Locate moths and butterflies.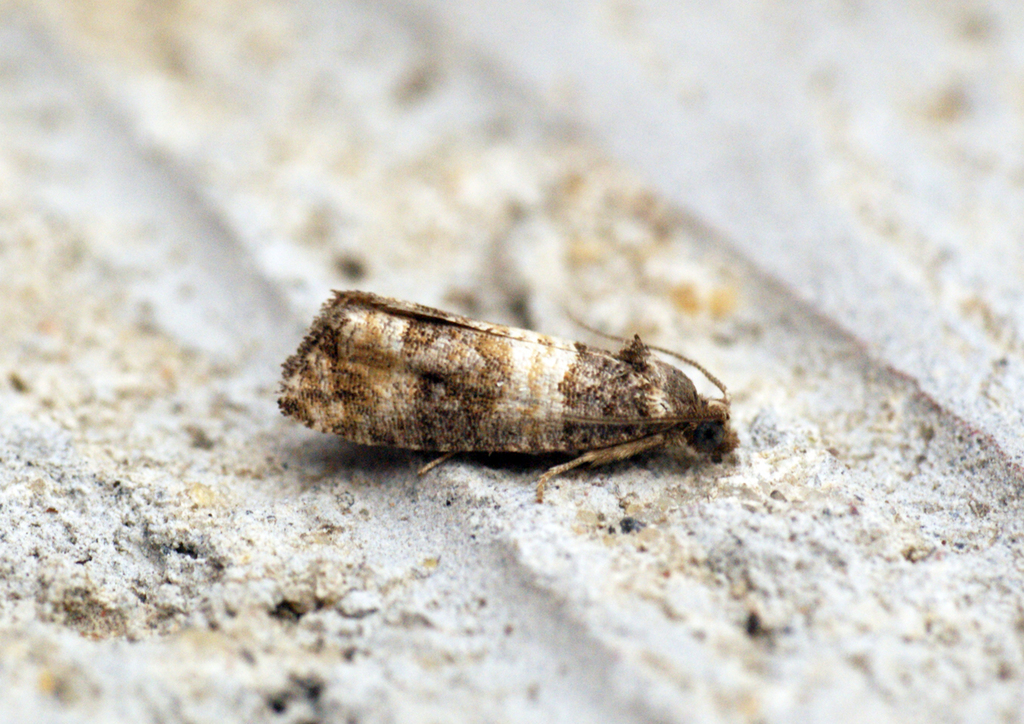
Bounding box: left=279, top=287, right=746, bottom=509.
